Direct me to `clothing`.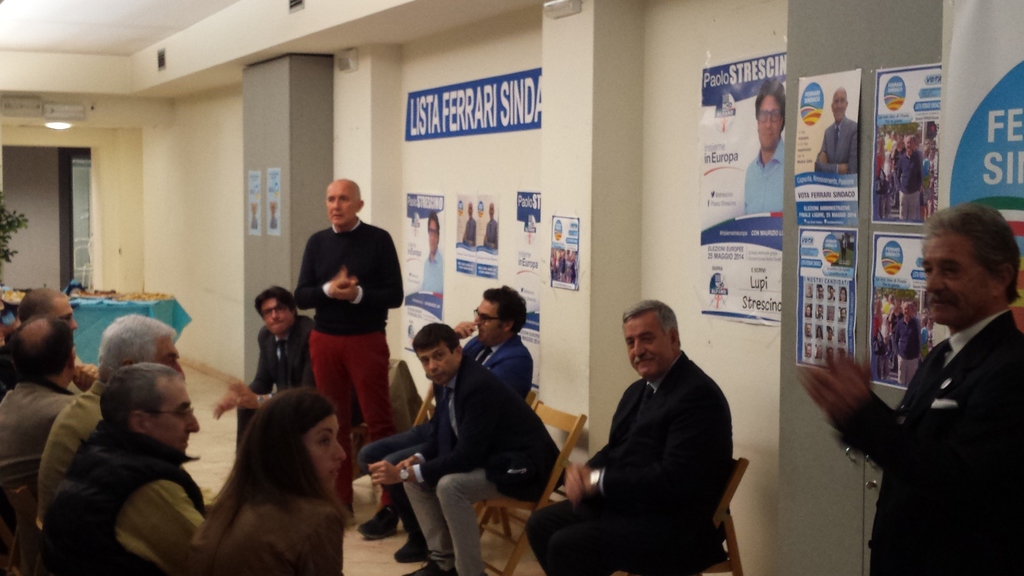
Direction: left=35, top=383, right=106, bottom=525.
